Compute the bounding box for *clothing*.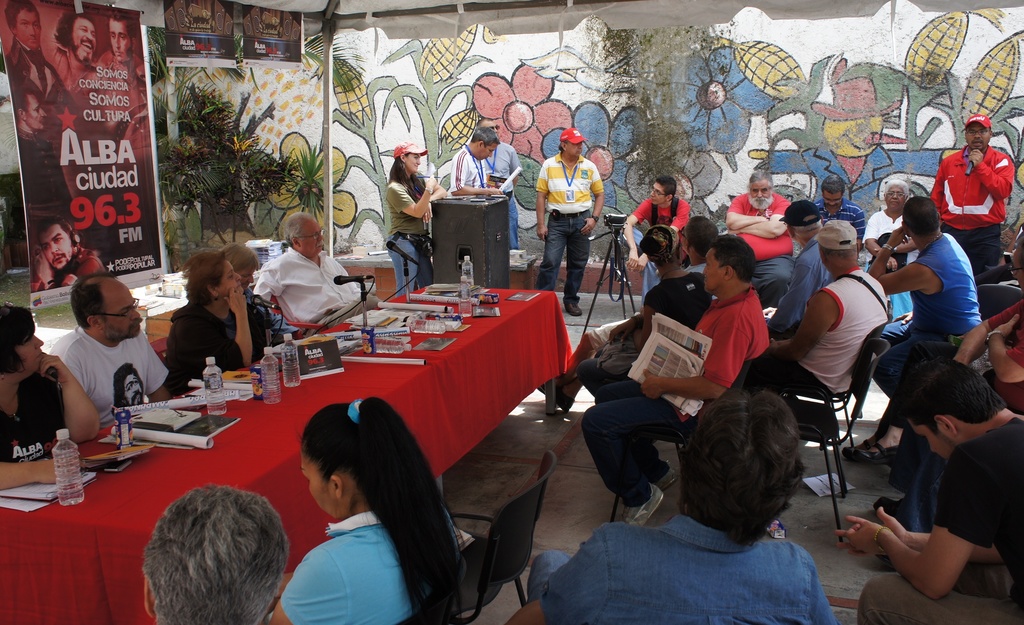
Rect(534, 213, 593, 296).
